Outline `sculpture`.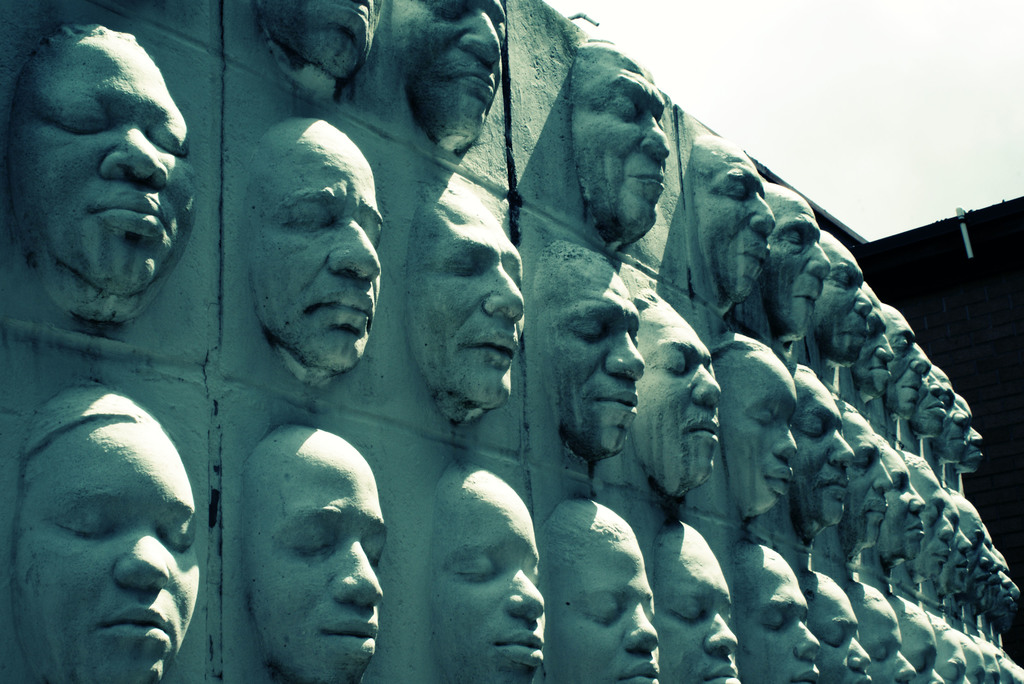
Outline: l=784, t=361, r=852, b=523.
